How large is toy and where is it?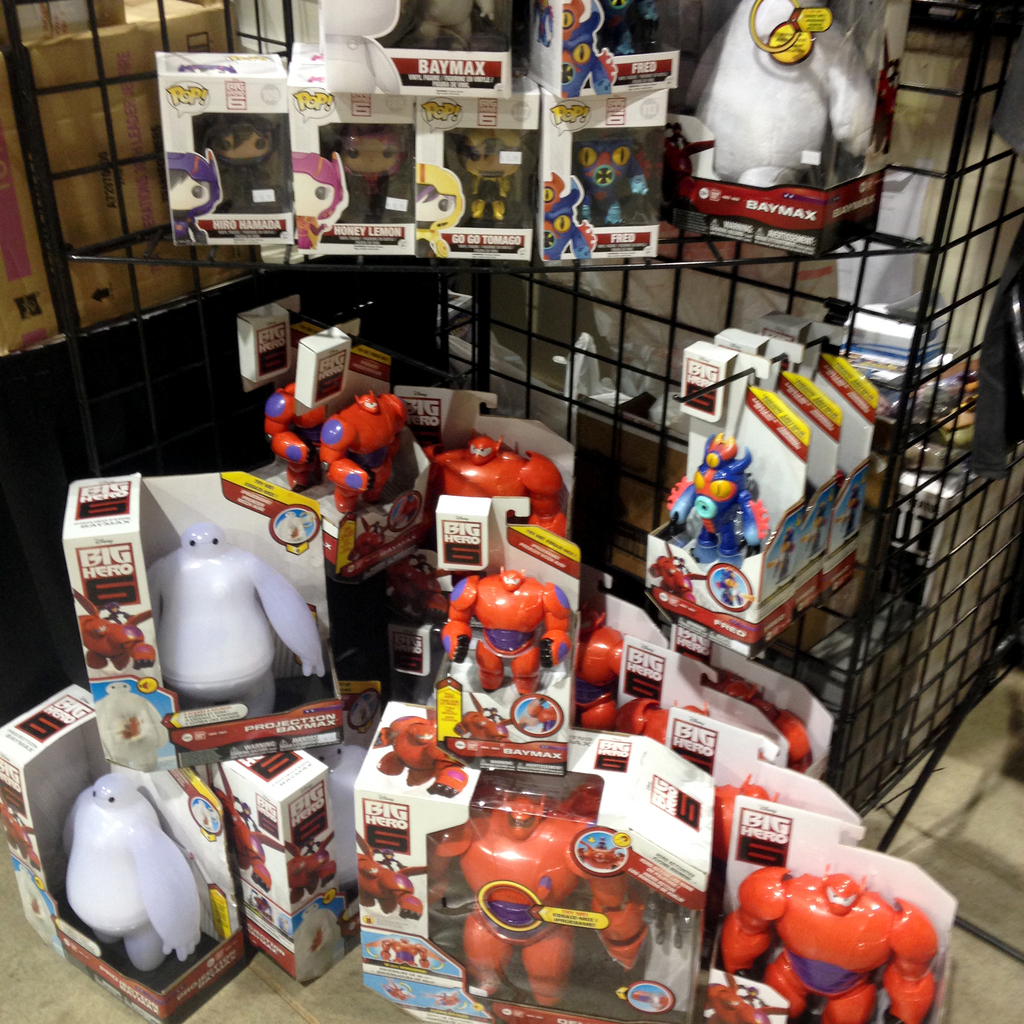
Bounding box: 460/691/527/751.
